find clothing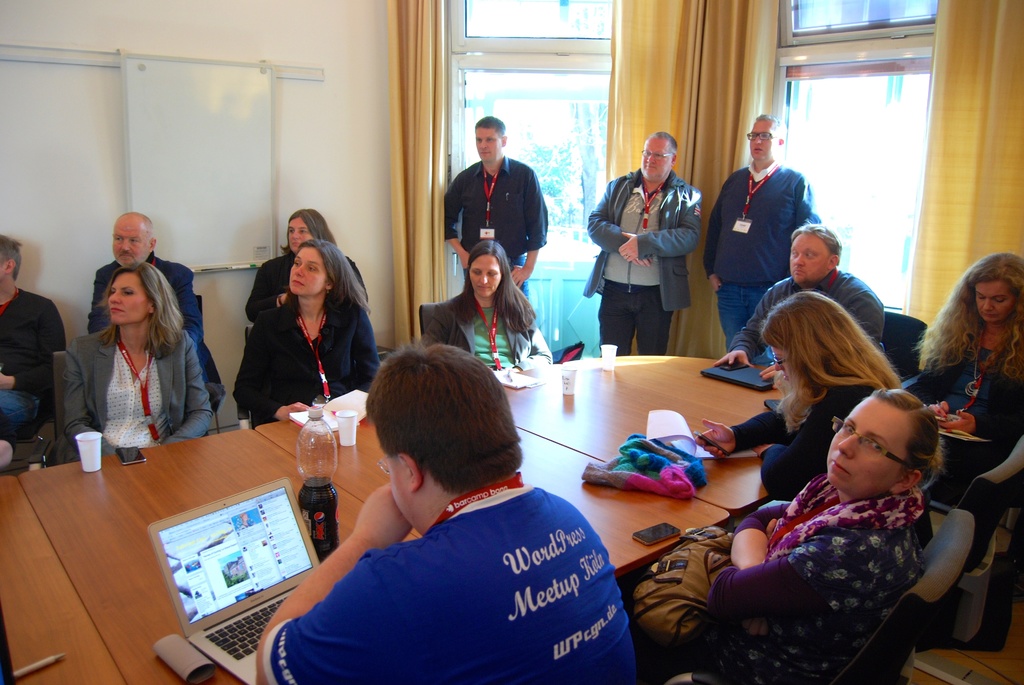
rect(698, 163, 813, 361)
